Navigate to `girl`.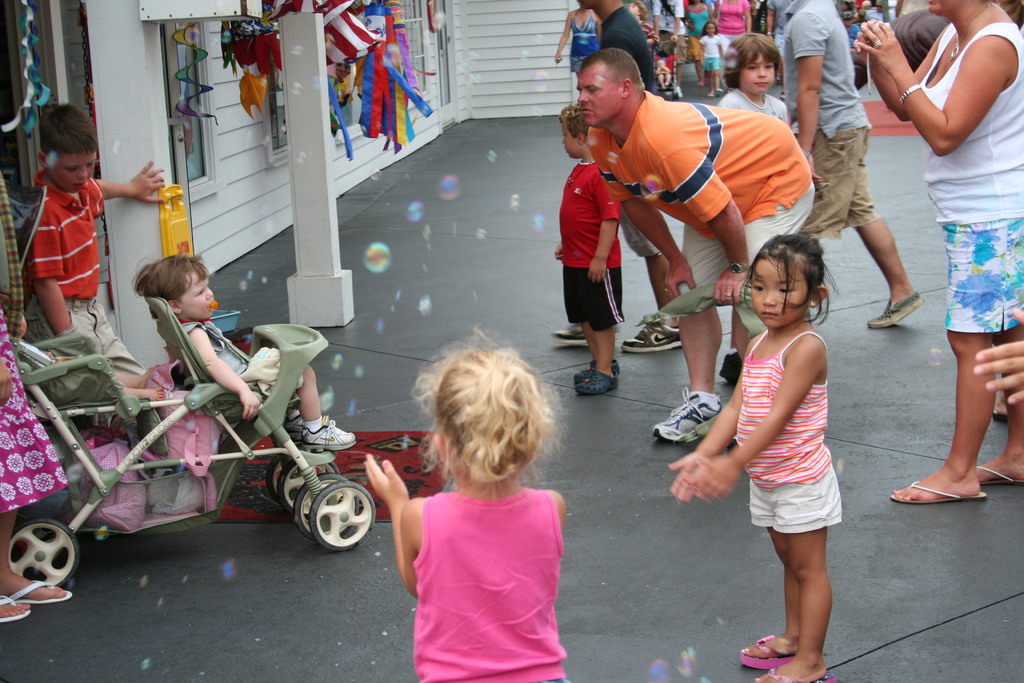
Navigation target: bbox=[367, 321, 572, 682].
